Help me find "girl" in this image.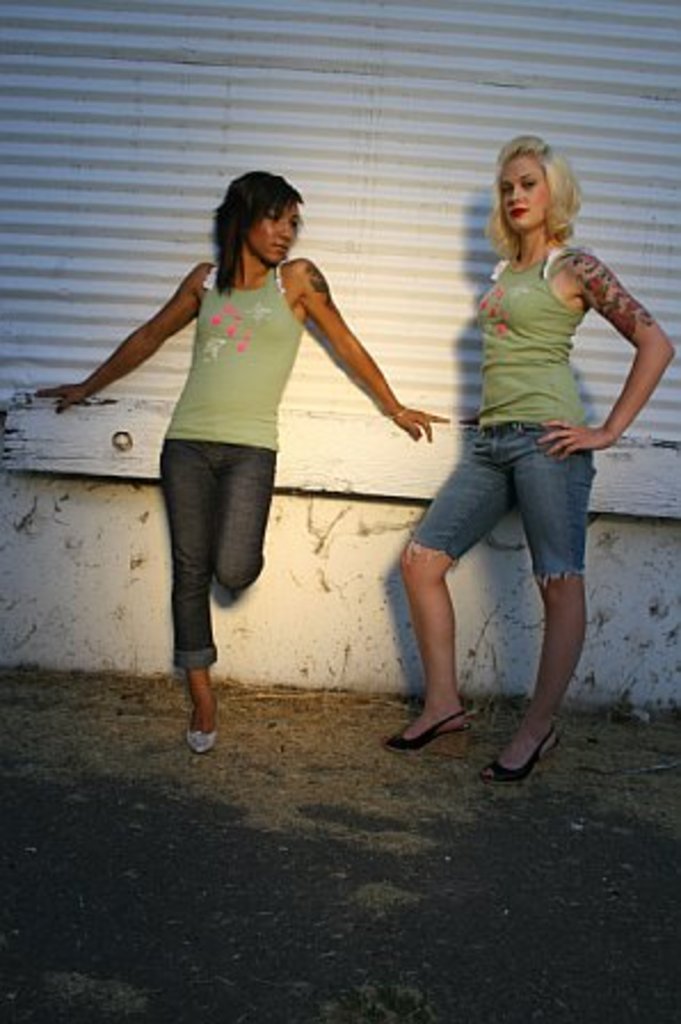
Found it: 402,133,672,782.
